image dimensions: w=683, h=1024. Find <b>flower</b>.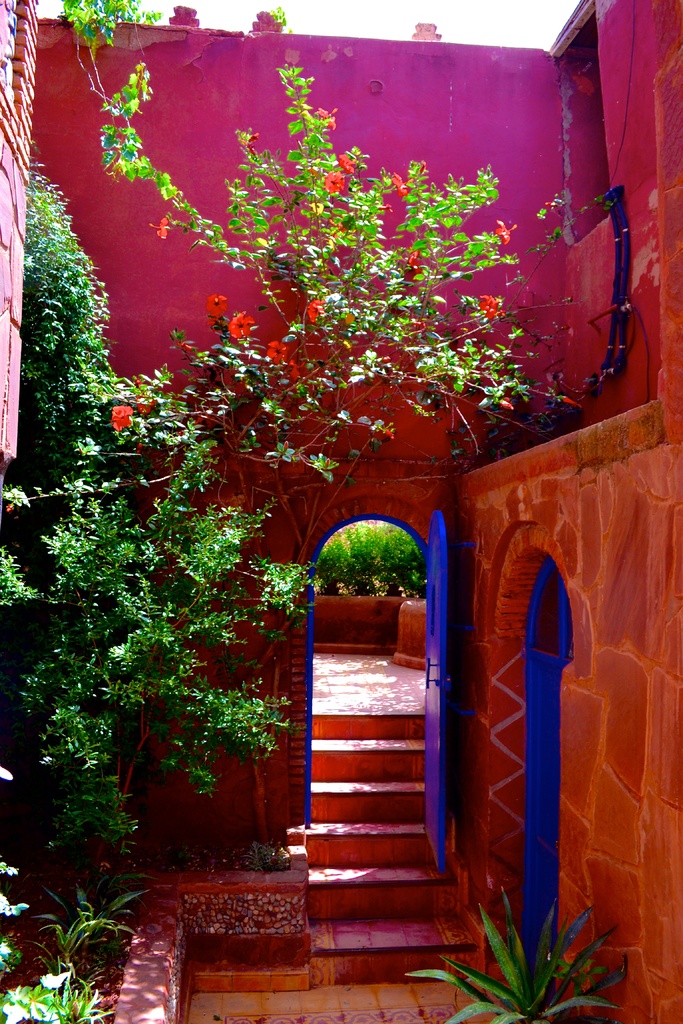
bbox(321, 172, 350, 195).
